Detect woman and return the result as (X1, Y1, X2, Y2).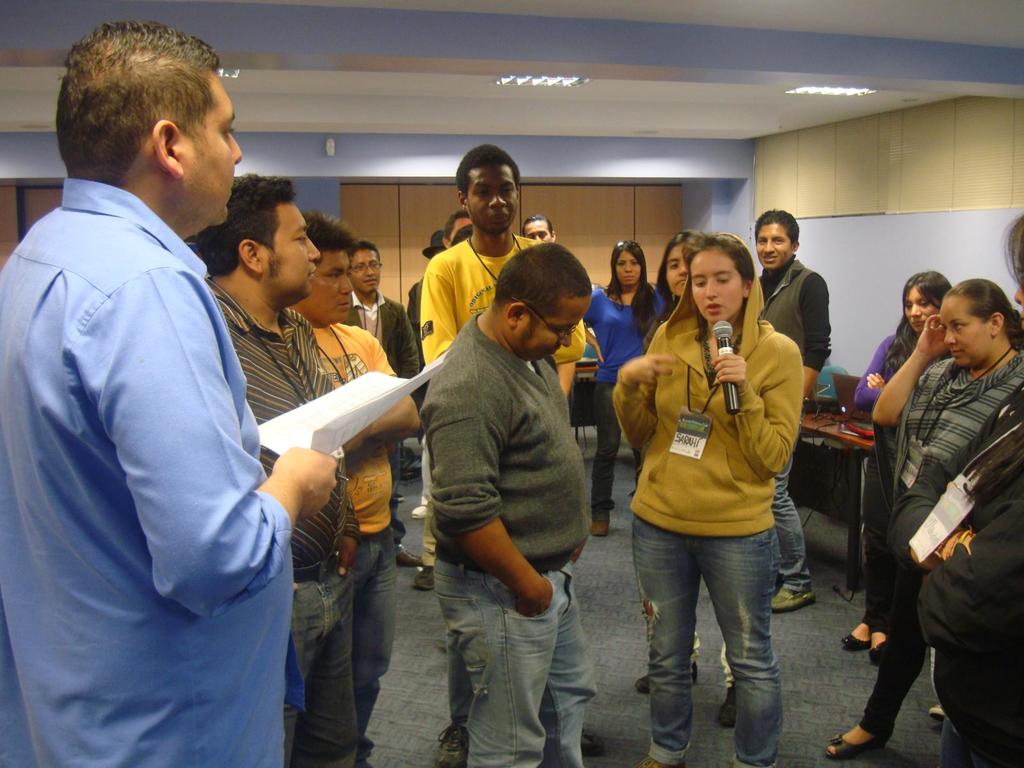
(808, 270, 1023, 767).
